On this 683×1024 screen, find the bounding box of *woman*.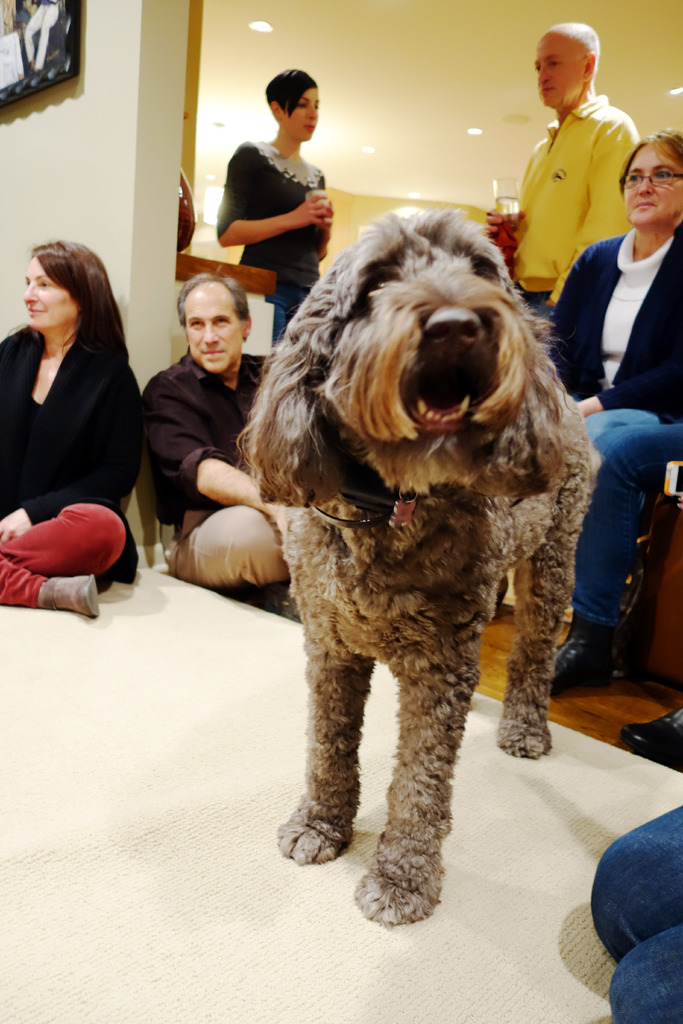
Bounding box: 0:215:157:614.
